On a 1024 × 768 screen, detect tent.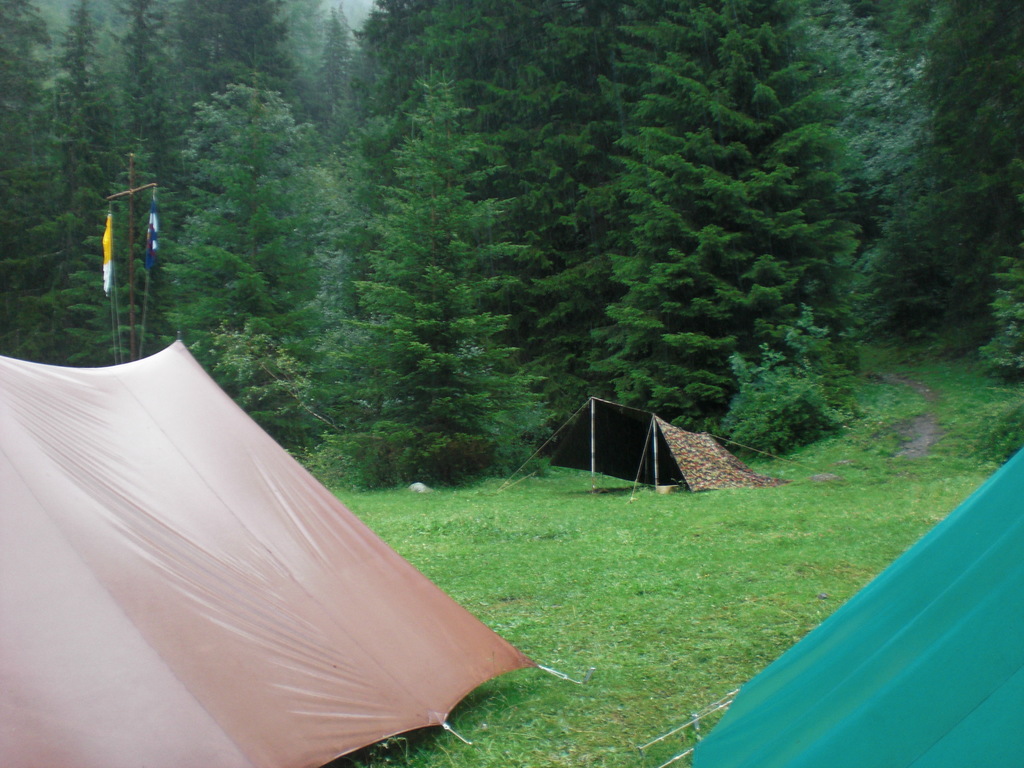
pyautogui.locateOnScreen(0, 335, 542, 767).
